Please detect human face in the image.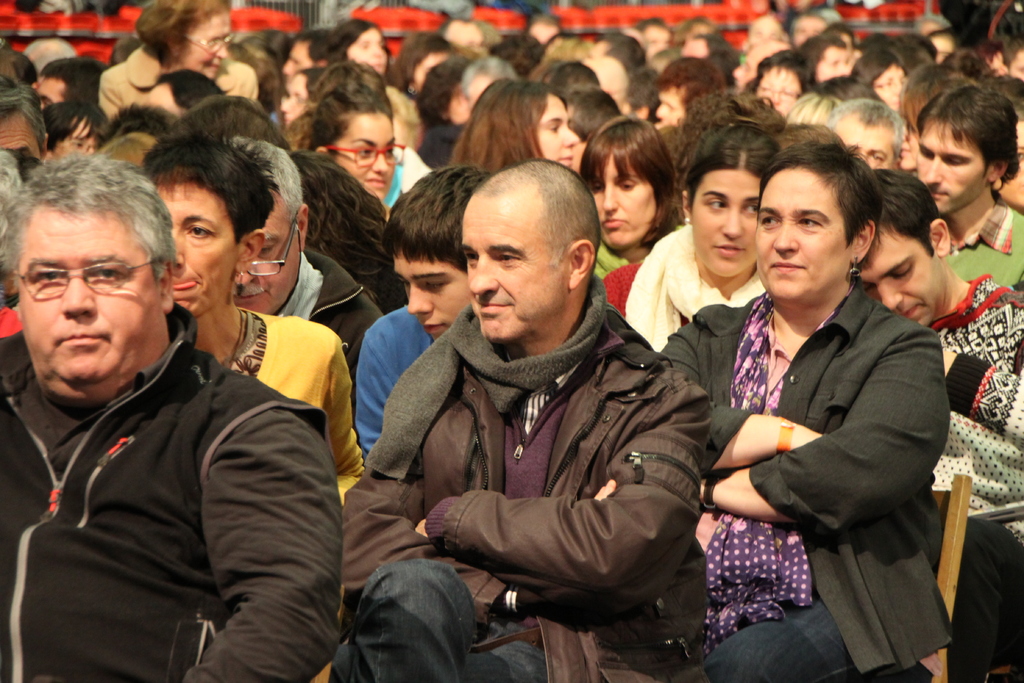
[157,182,234,312].
